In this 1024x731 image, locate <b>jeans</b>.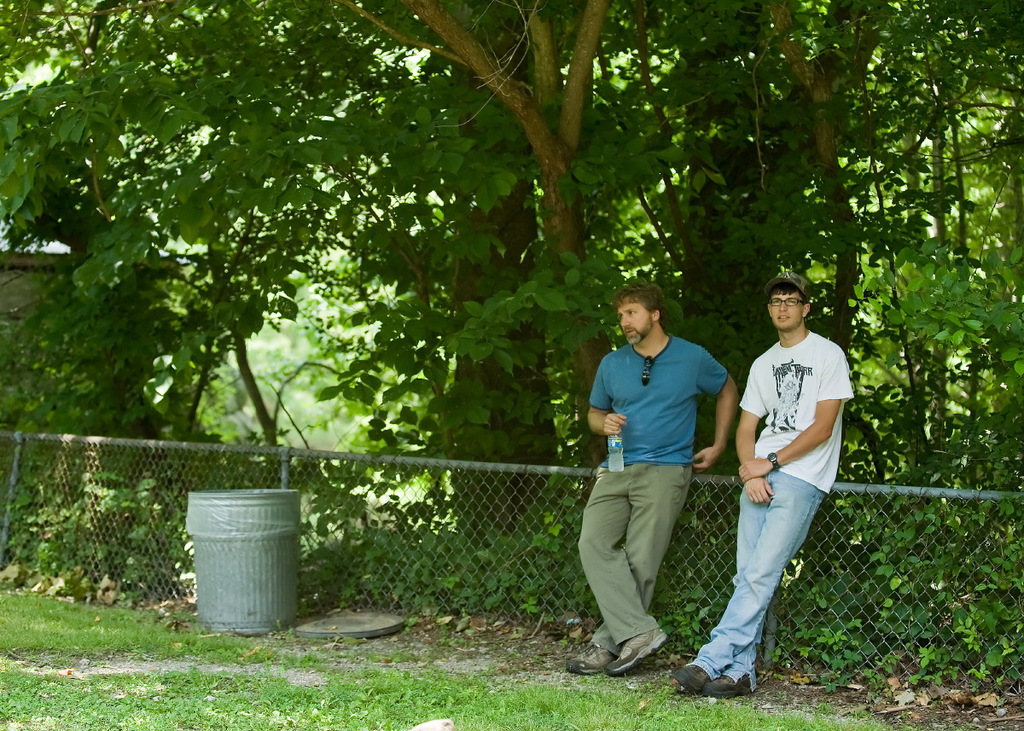
Bounding box: 713 473 838 694.
